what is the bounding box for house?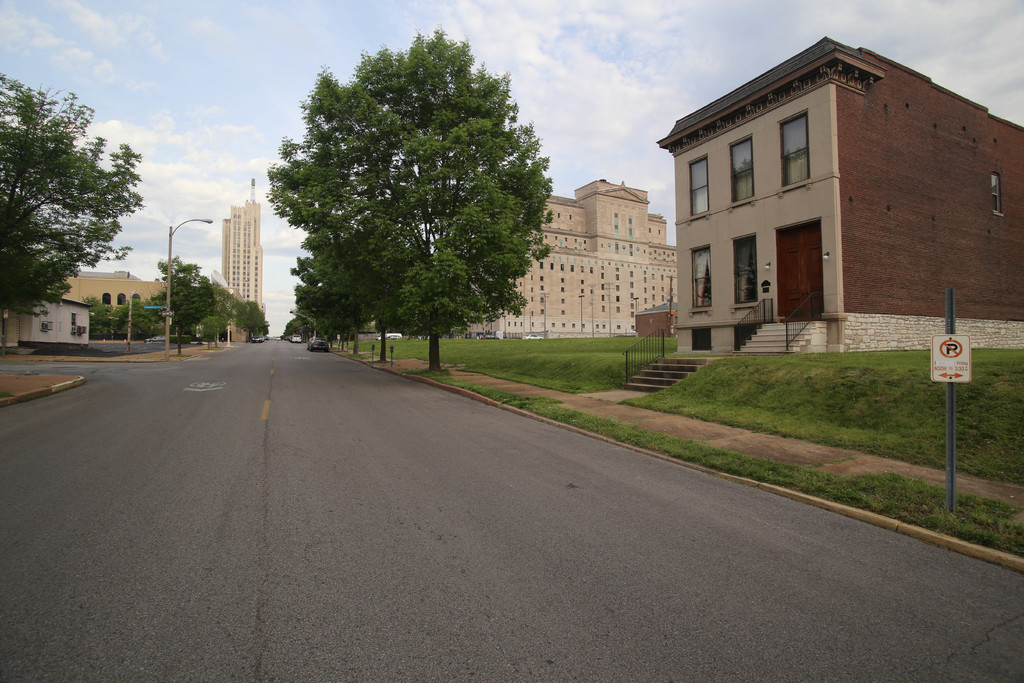
(219,202,263,342).
